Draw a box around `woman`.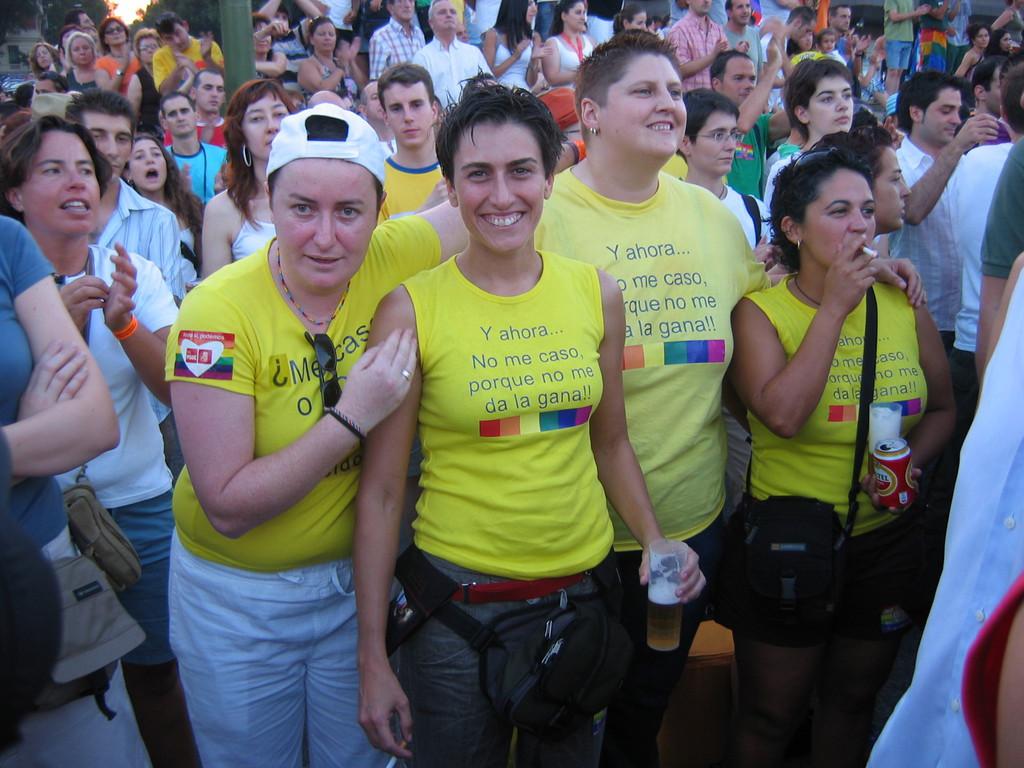
<bbox>58, 27, 103, 101</bbox>.
